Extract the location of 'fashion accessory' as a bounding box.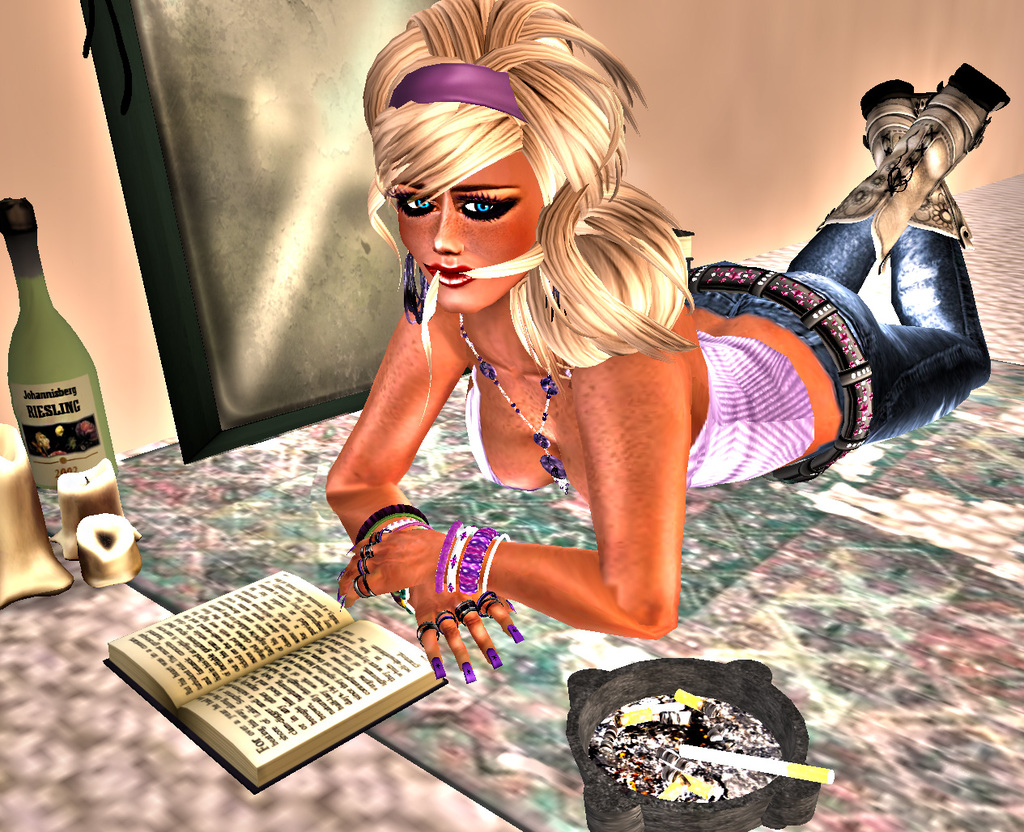
bbox(811, 58, 1010, 277).
